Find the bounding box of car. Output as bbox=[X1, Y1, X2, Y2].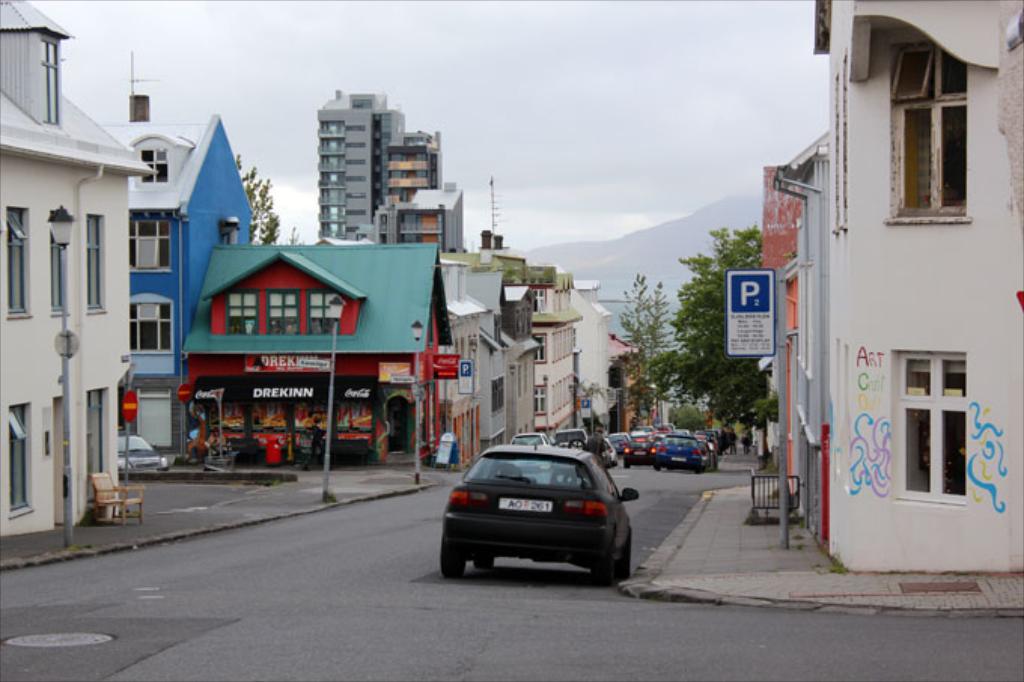
bbox=[512, 434, 544, 446].
